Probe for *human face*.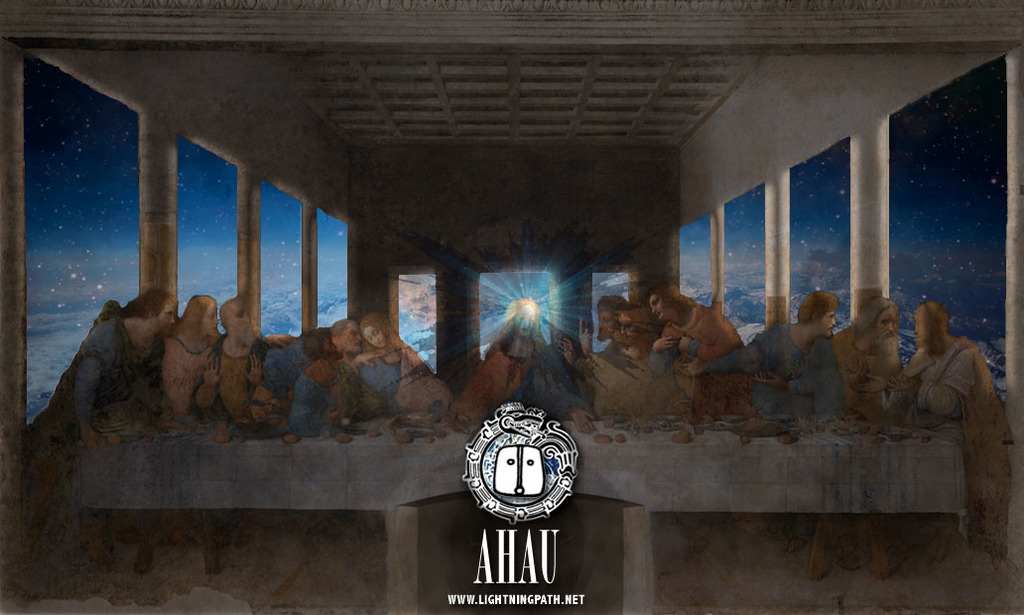
Probe result: BBox(649, 291, 671, 318).
